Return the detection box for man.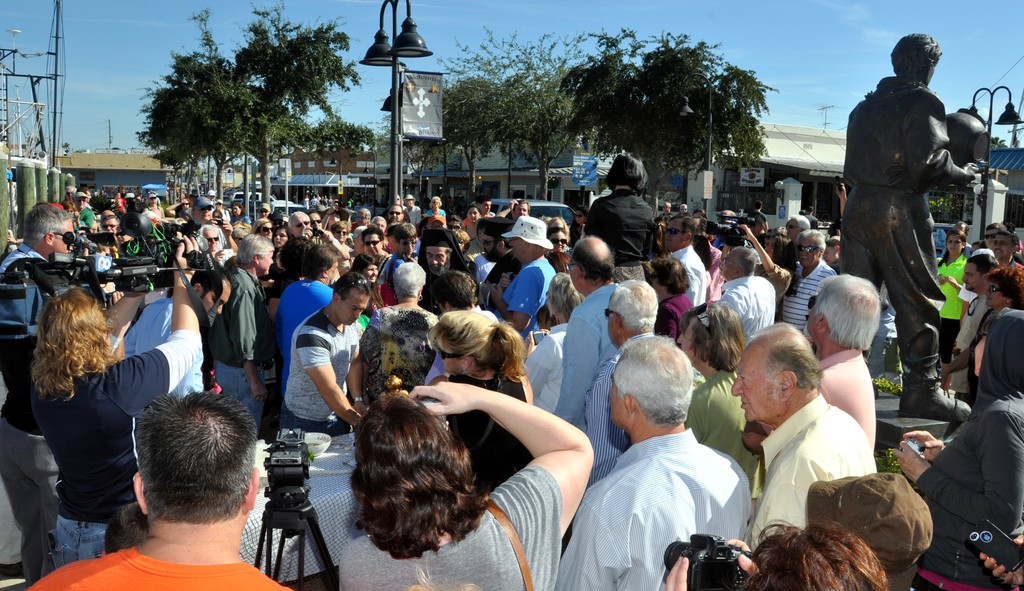
{"left": 236, "top": 232, "right": 283, "bottom": 418}.
